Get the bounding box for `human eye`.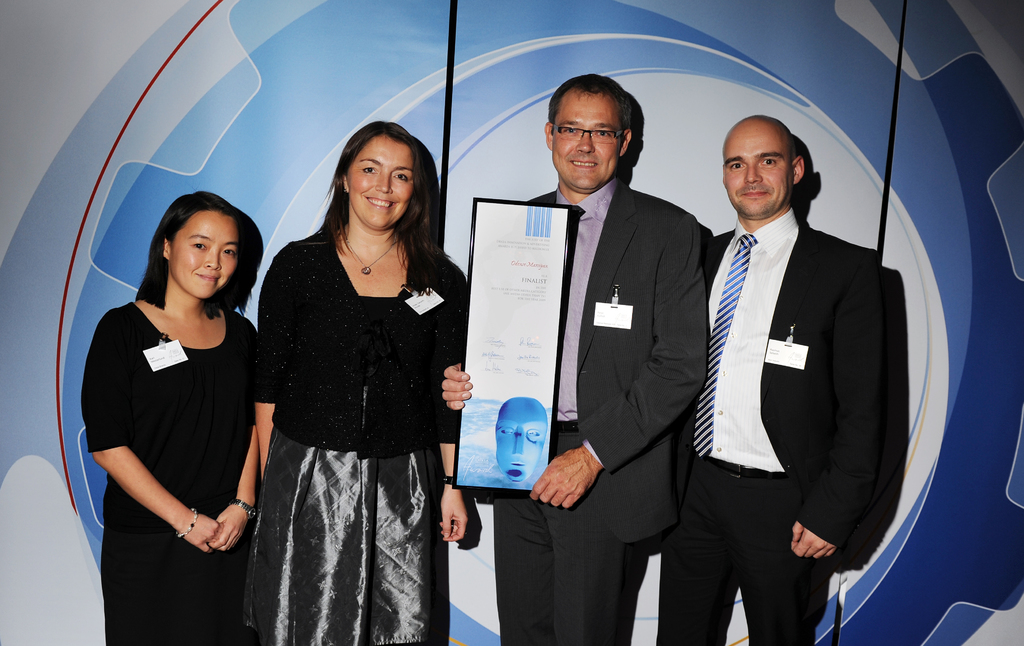
(left=725, top=158, right=745, bottom=174).
